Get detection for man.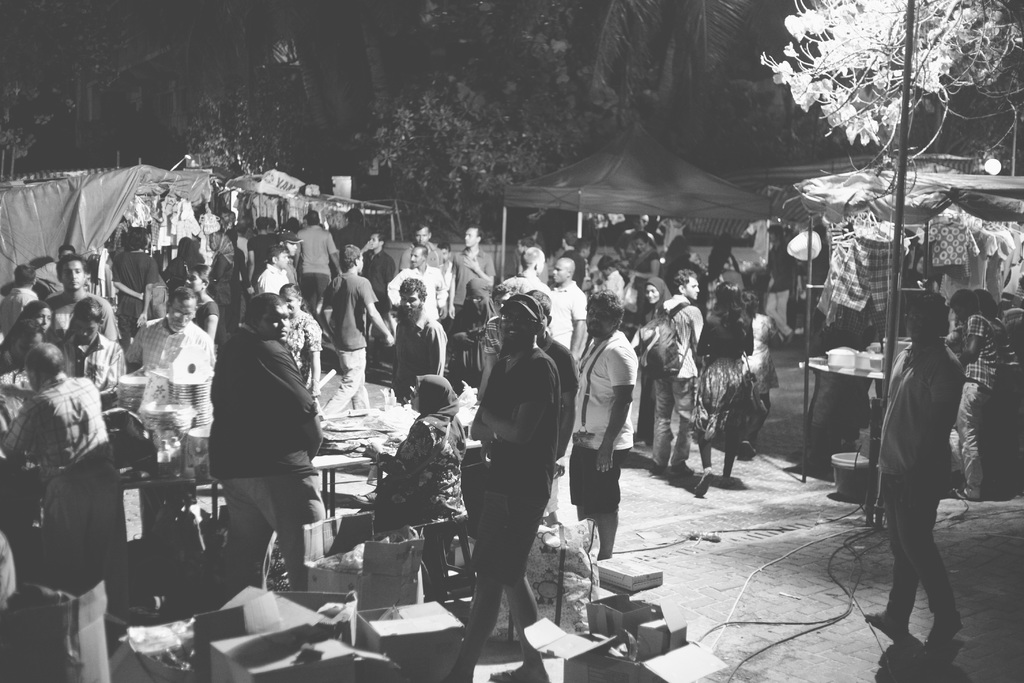
Detection: x1=567 y1=290 x2=641 y2=558.
